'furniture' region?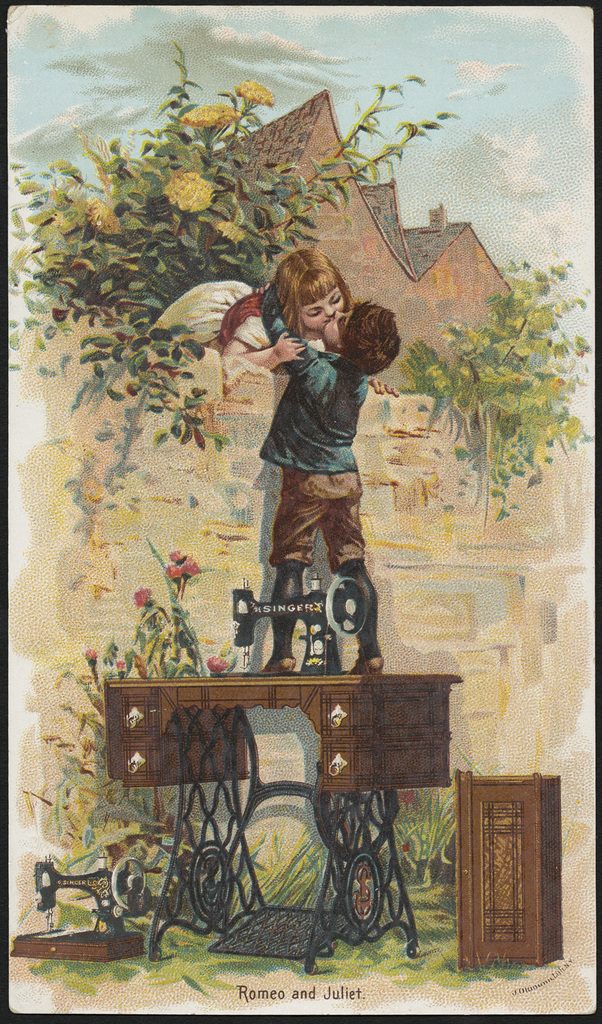
(x1=451, y1=769, x2=561, y2=972)
